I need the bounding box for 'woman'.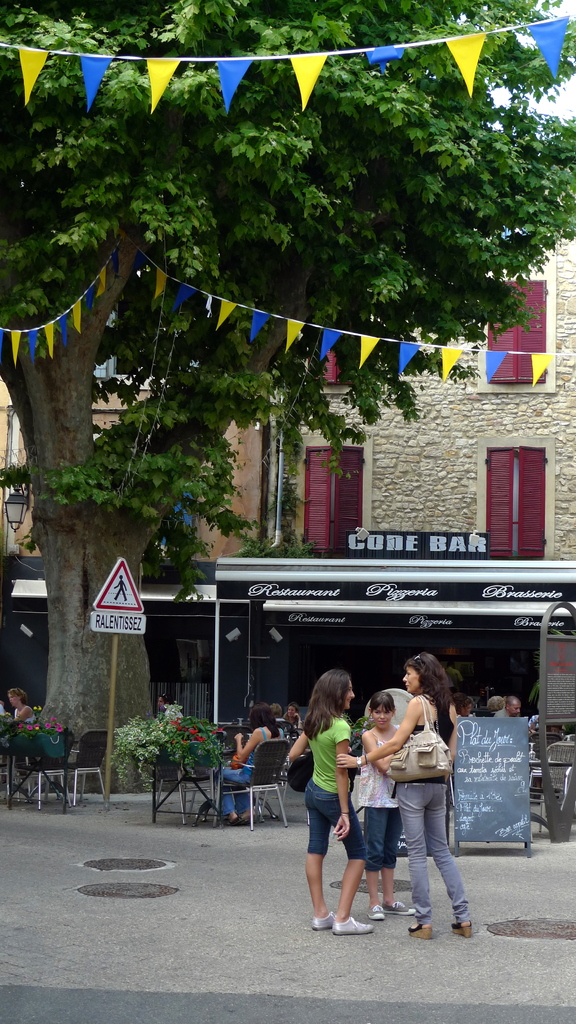
Here it is: <region>8, 687, 37, 728</region>.
